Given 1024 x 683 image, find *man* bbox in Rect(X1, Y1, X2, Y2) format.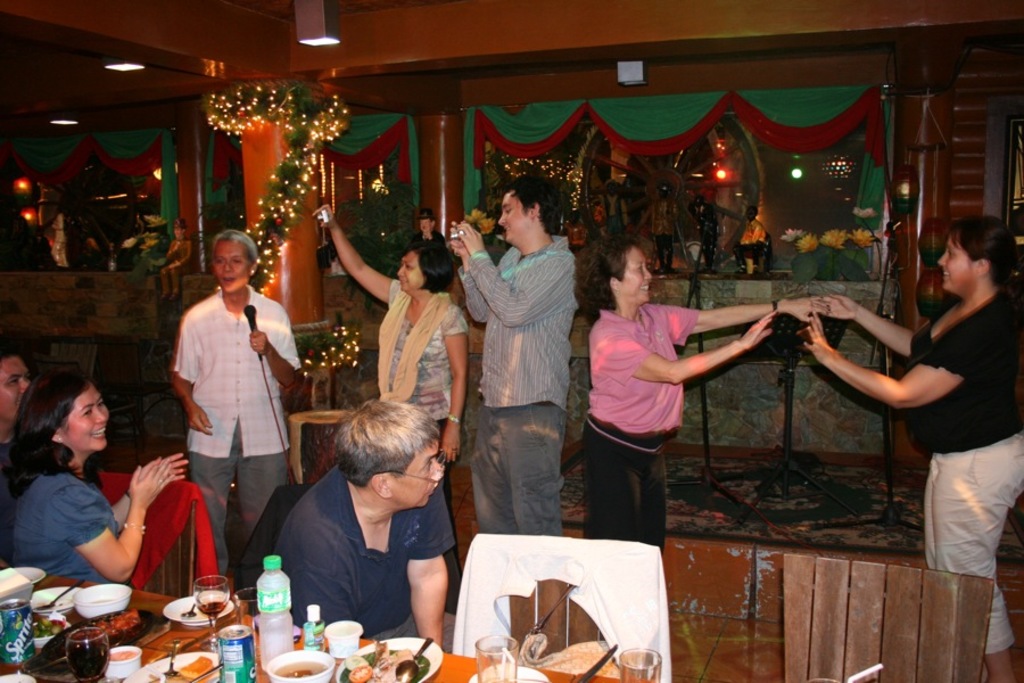
Rect(448, 176, 579, 535).
